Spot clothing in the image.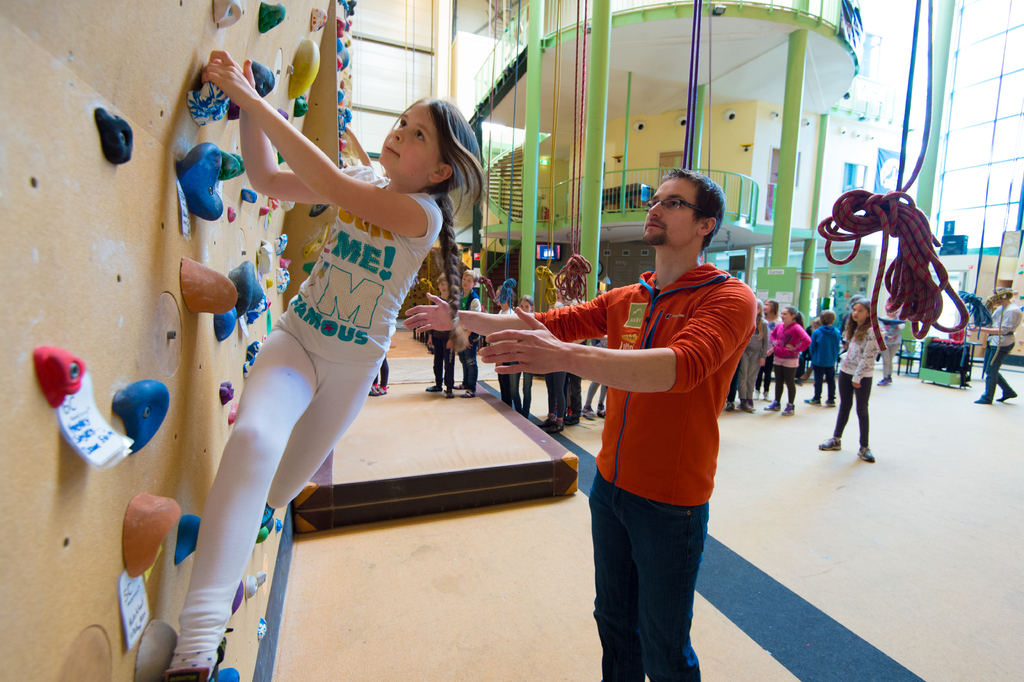
clothing found at BBox(811, 326, 838, 405).
